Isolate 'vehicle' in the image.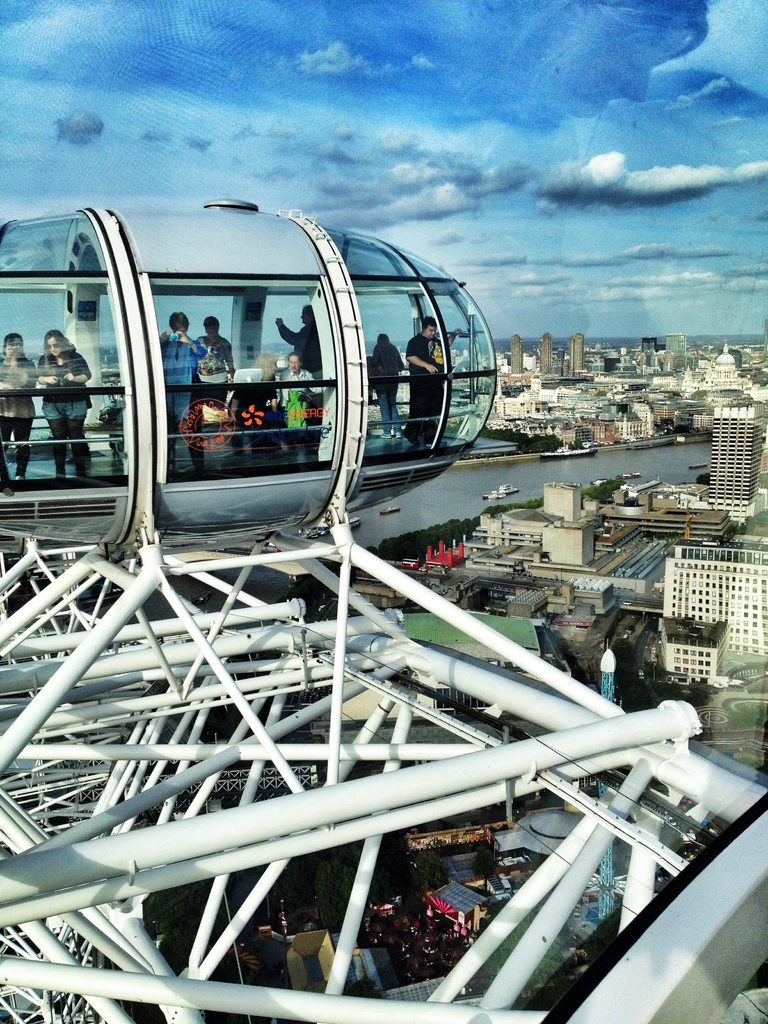
Isolated region: box=[689, 465, 713, 472].
